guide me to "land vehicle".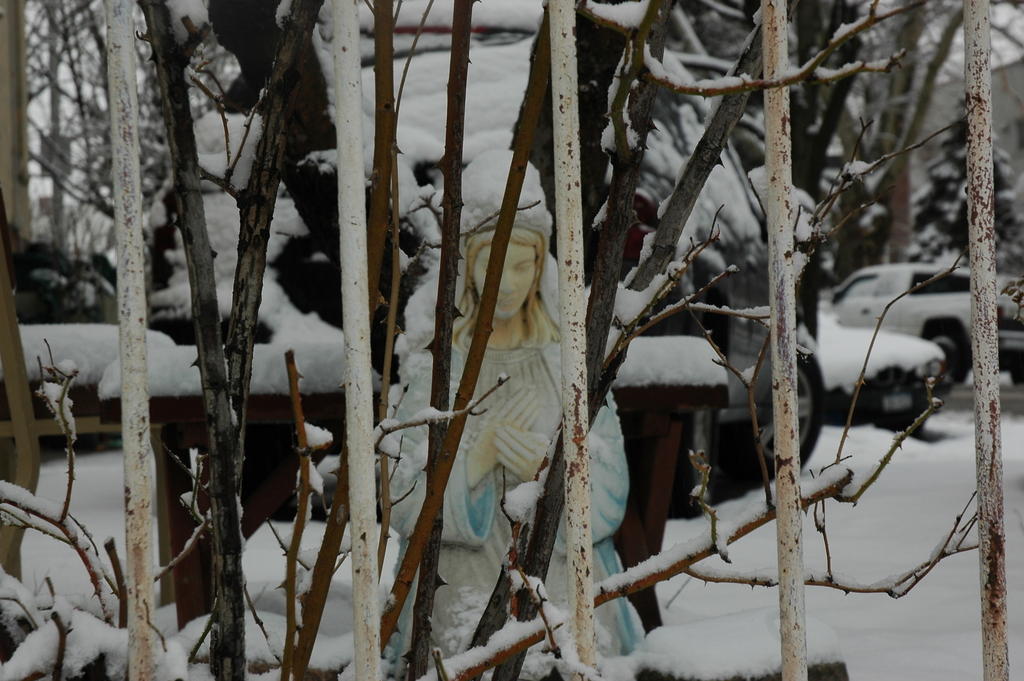
Guidance: 0,243,158,440.
